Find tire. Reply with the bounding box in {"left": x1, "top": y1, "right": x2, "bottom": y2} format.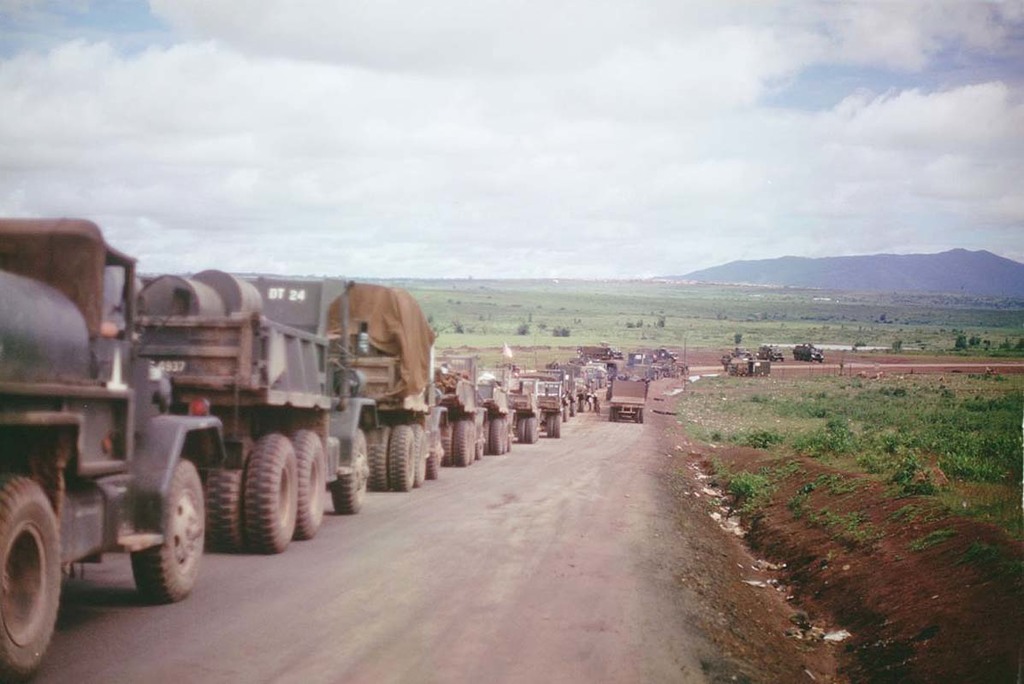
{"left": 425, "top": 433, "right": 440, "bottom": 480}.
